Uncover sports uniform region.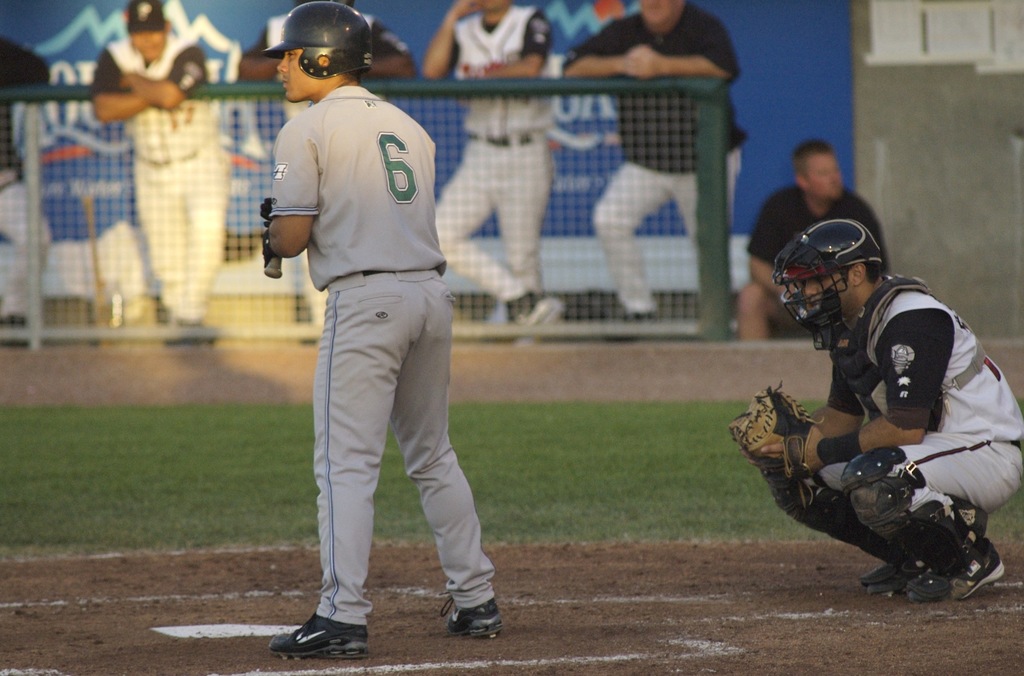
Uncovered: pyautogui.locateOnScreen(435, 6, 570, 342).
